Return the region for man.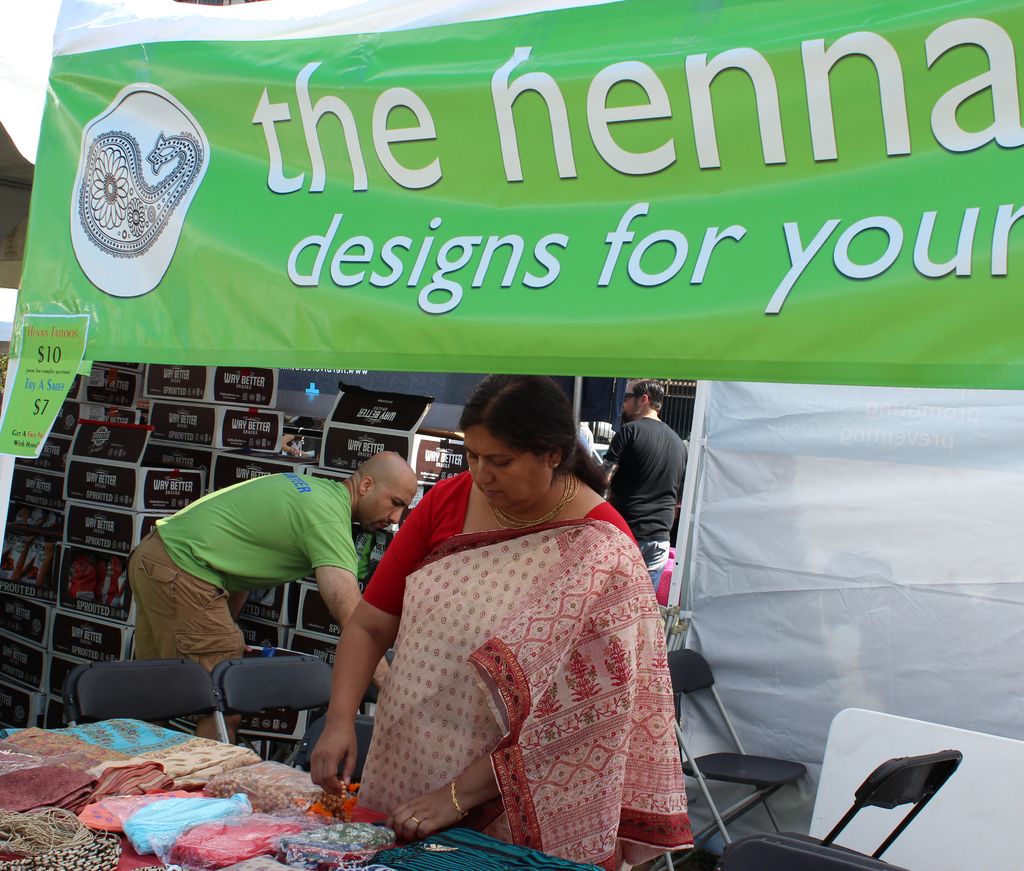
600/377/686/599.
